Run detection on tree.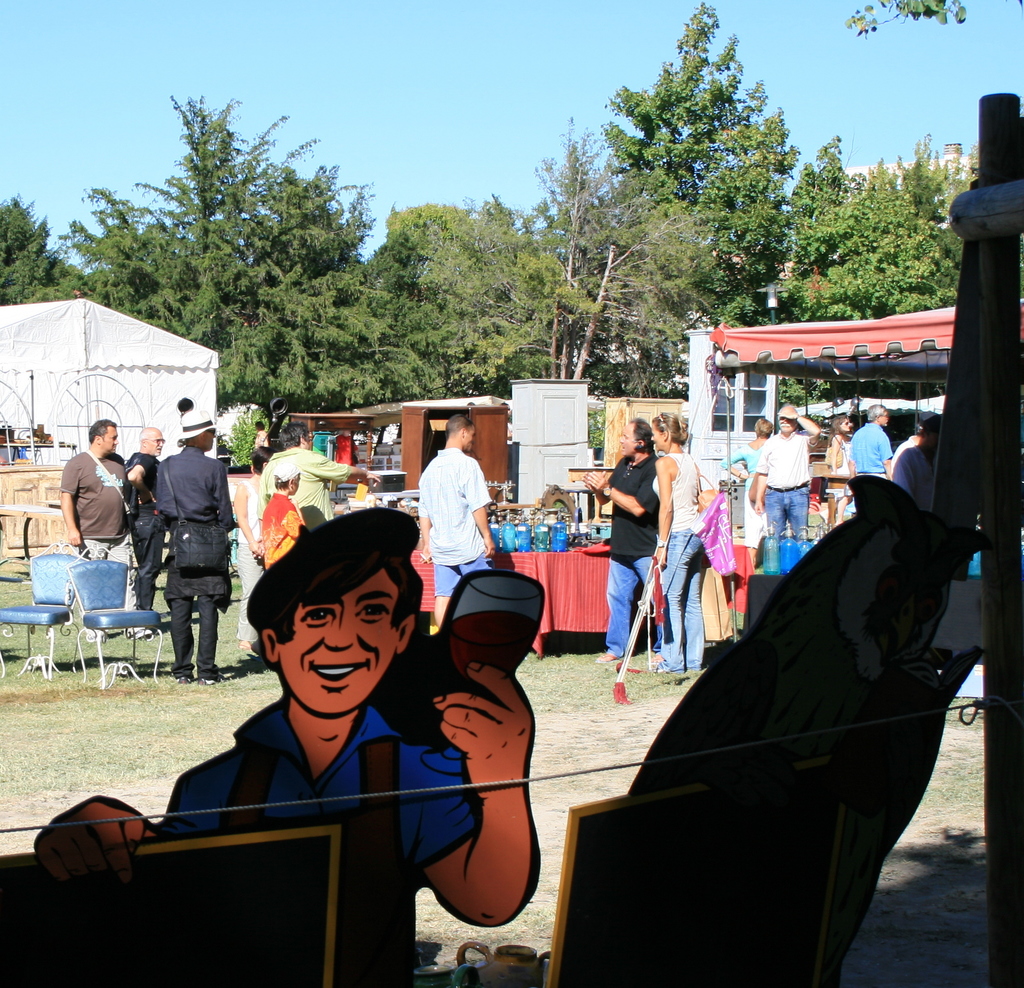
Result: bbox=(369, 208, 616, 405).
